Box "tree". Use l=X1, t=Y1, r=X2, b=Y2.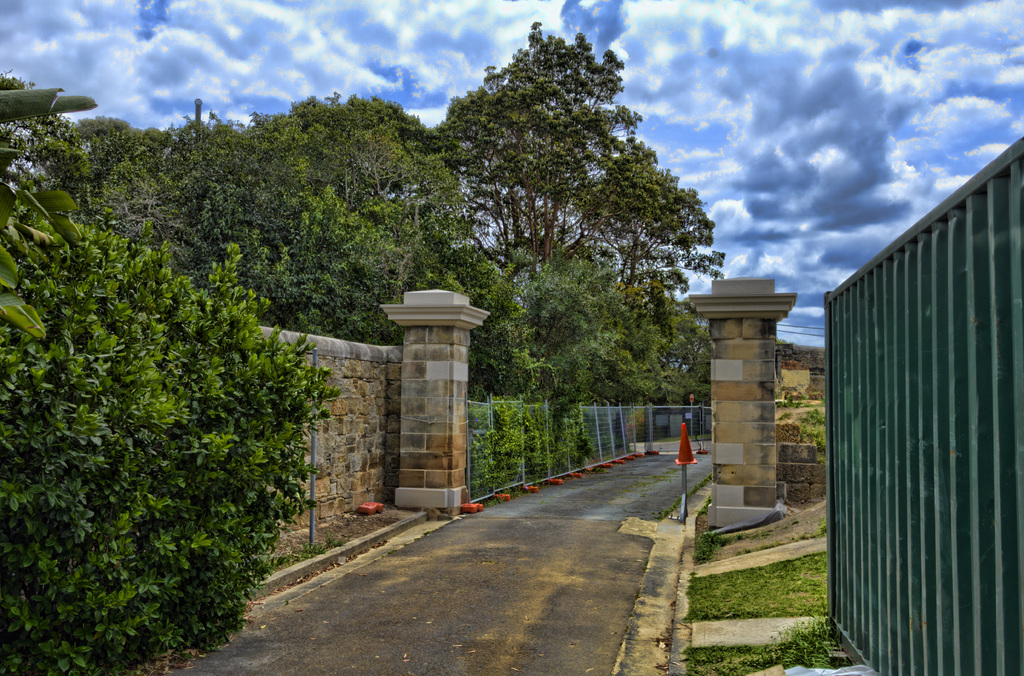
l=637, t=286, r=714, b=441.
